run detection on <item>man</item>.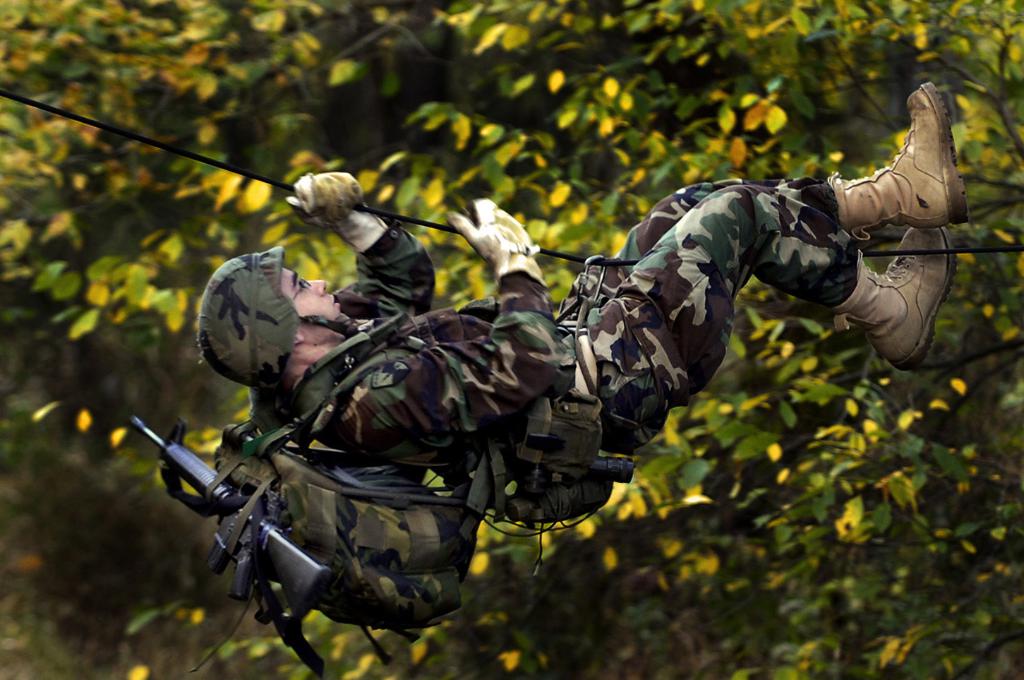
Result: {"x1": 186, "y1": 84, "x2": 960, "y2": 532}.
